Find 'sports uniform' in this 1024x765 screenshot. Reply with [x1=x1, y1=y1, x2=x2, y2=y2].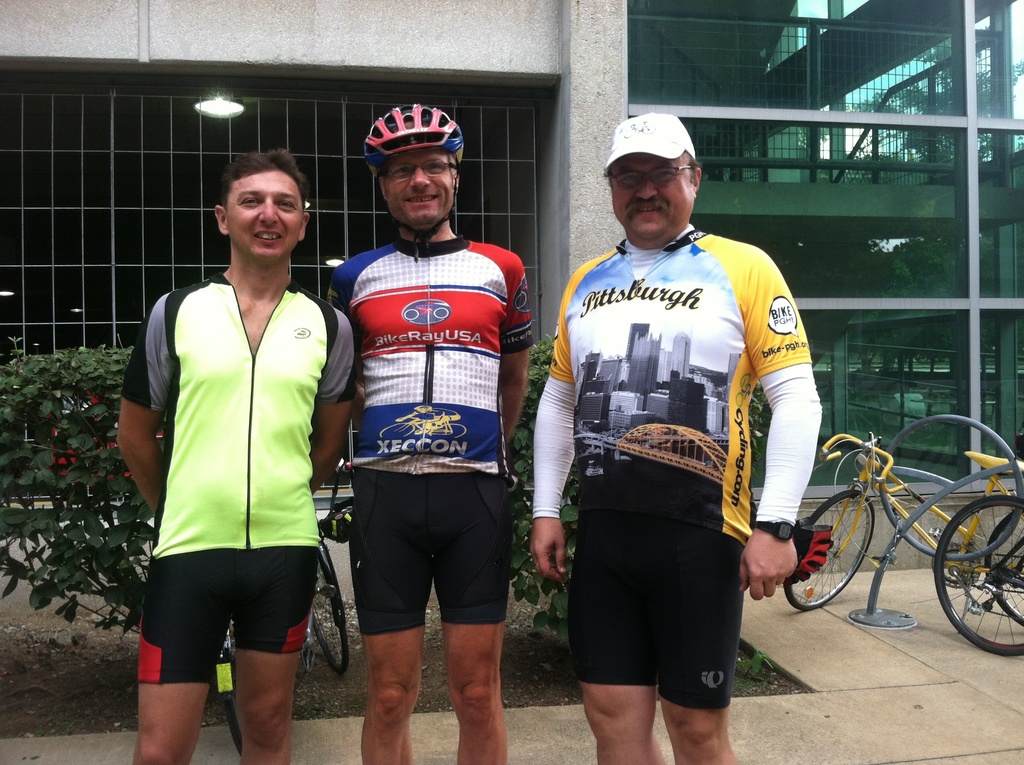
[x1=529, y1=115, x2=833, y2=709].
